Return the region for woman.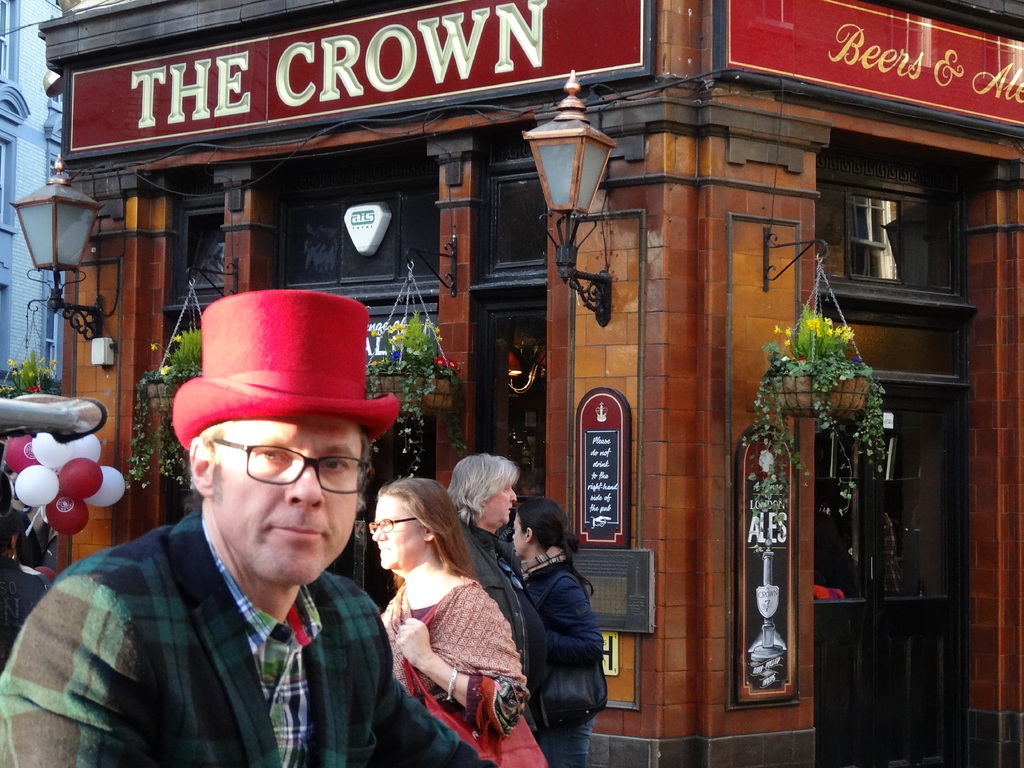
<region>510, 501, 595, 767</region>.
